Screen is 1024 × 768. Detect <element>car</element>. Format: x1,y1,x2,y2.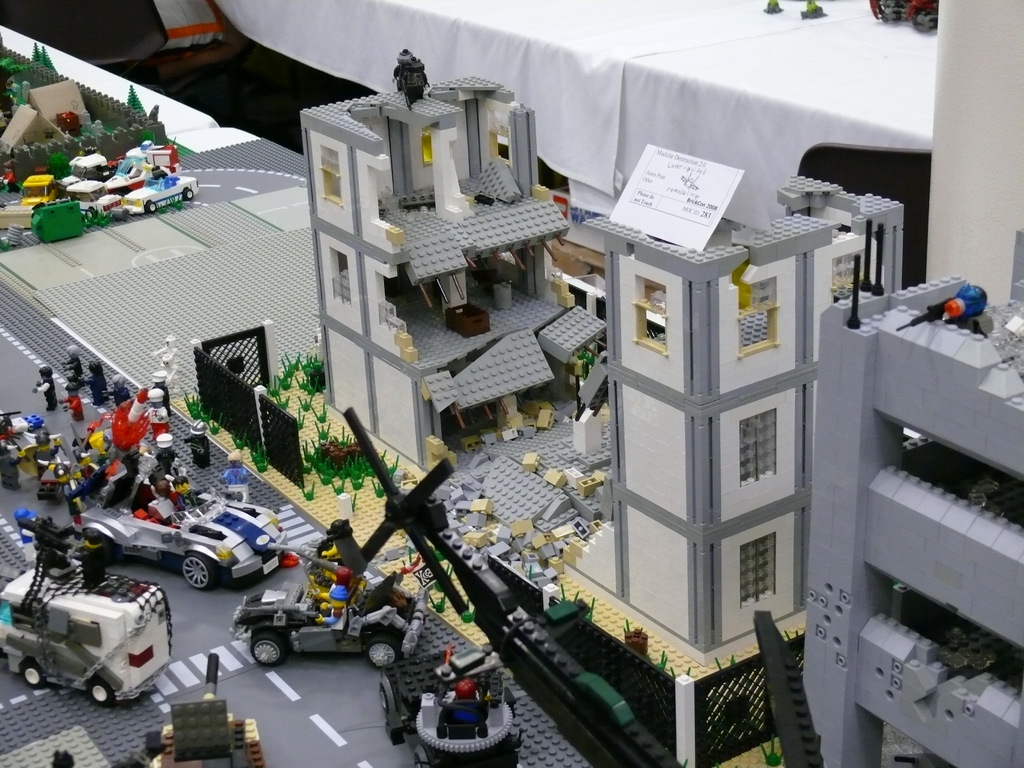
120,166,200,217.
